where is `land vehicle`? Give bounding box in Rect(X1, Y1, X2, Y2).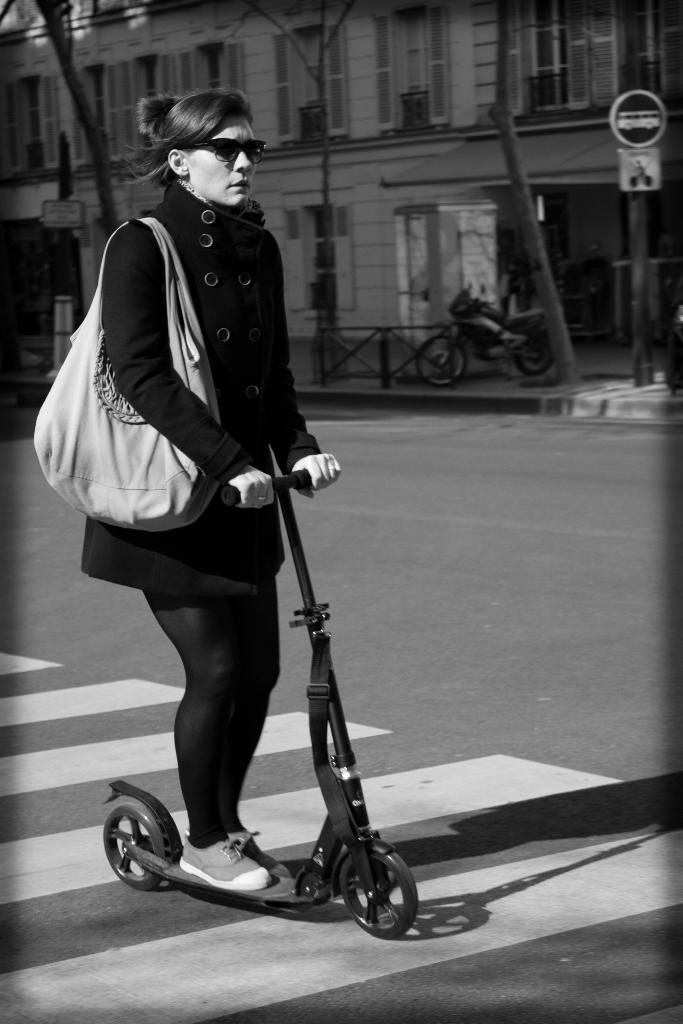
Rect(119, 444, 415, 931).
